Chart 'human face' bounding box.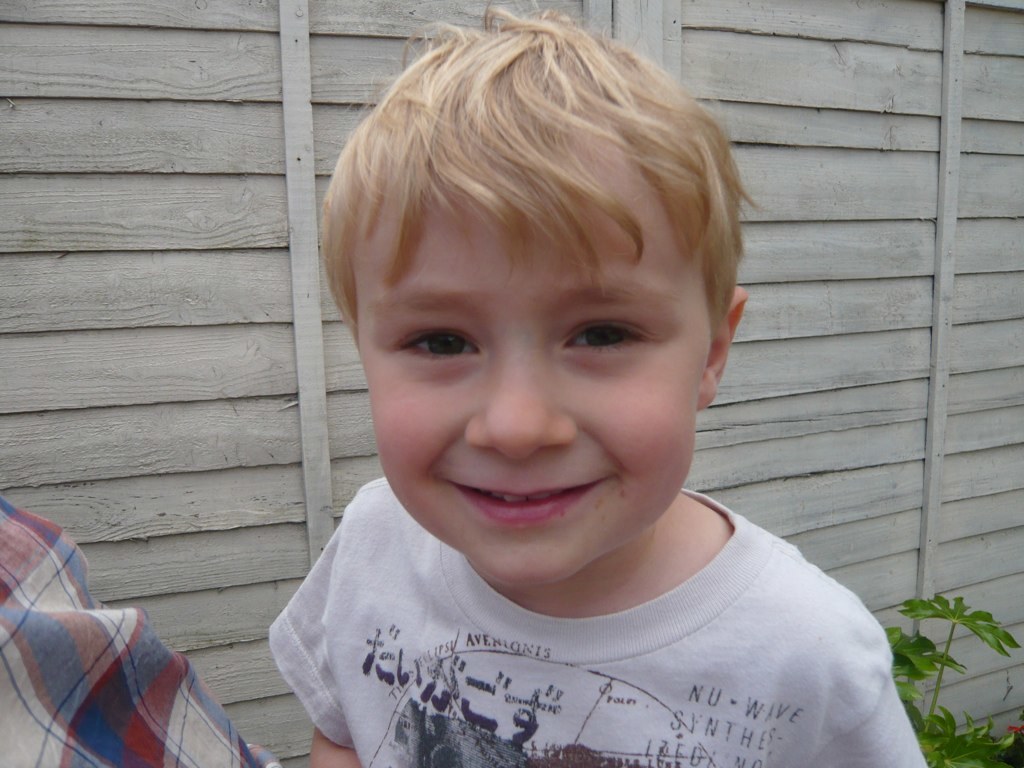
Charted: <box>357,164,712,583</box>.
